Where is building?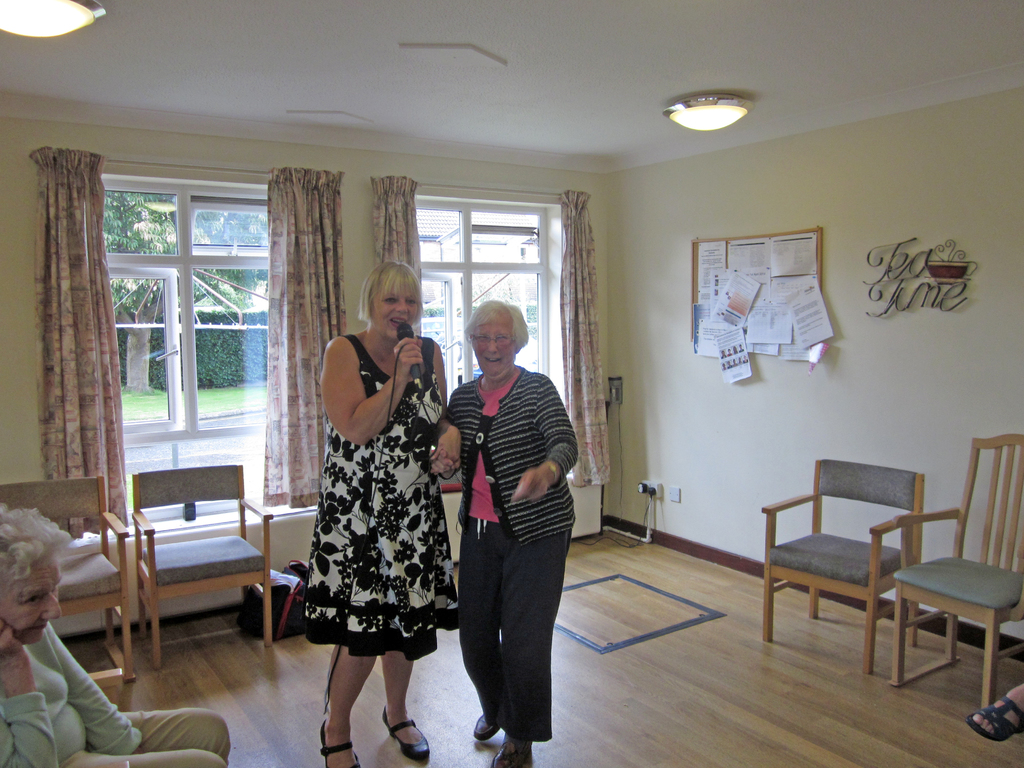
BBox(0, 0, 1023, 767).
